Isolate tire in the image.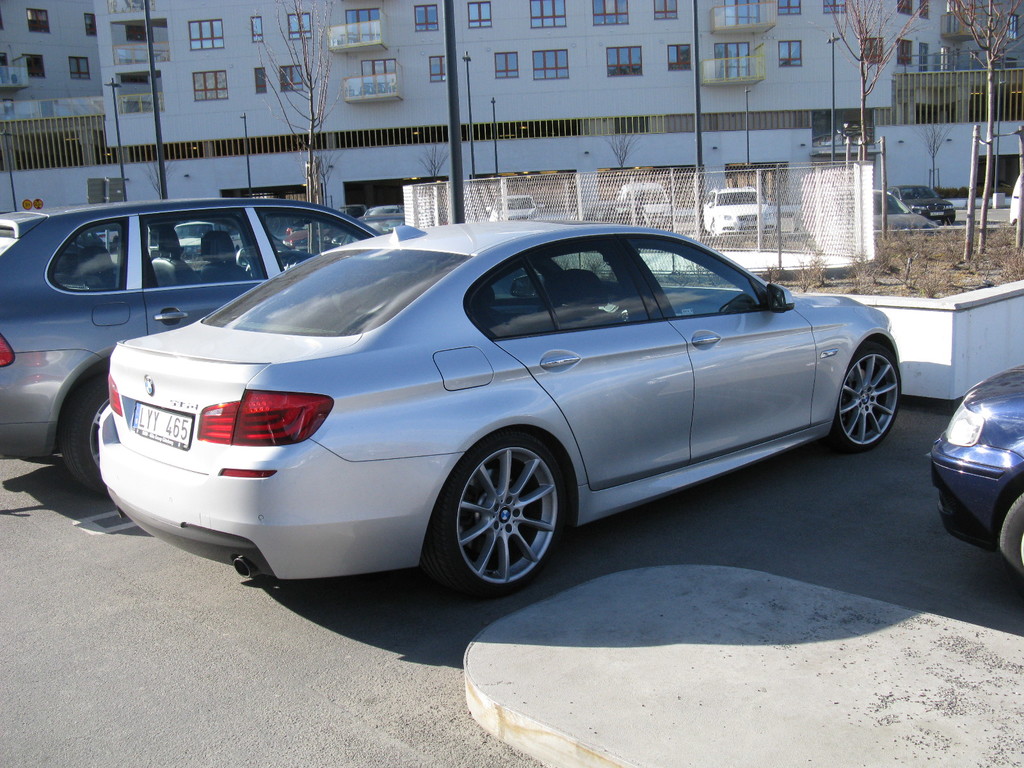
Isolated region: rect(988, 476, 1023, 582).
